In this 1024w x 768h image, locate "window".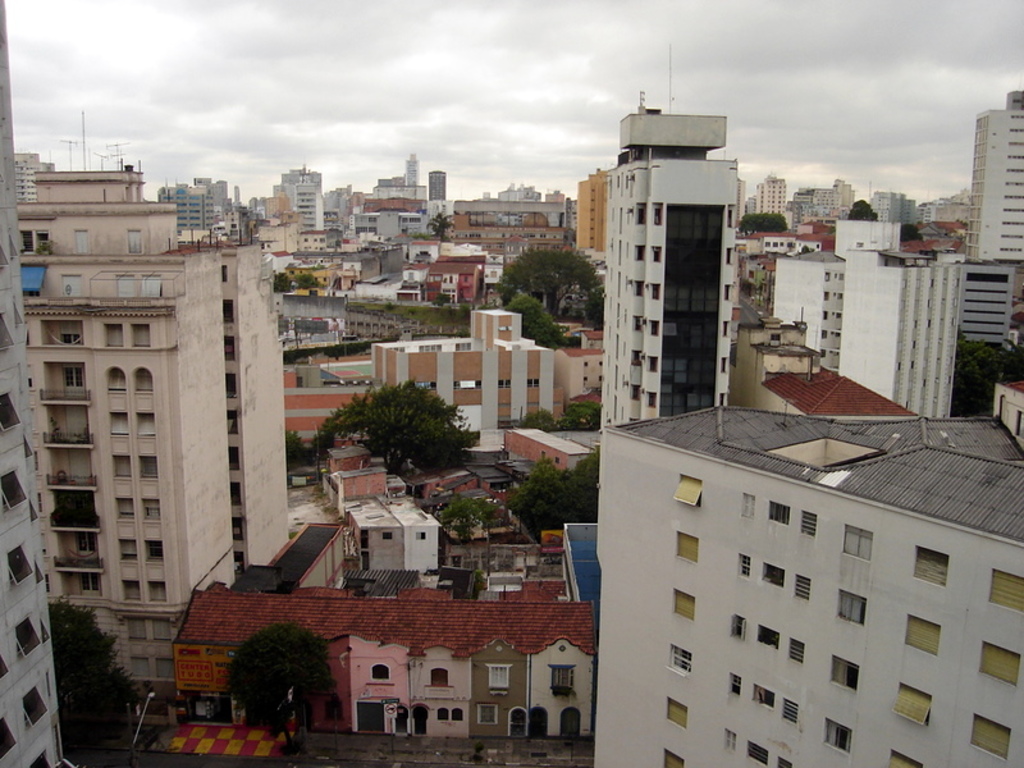
Bounding box: left=127, top=617, right=145, bottom=639.
